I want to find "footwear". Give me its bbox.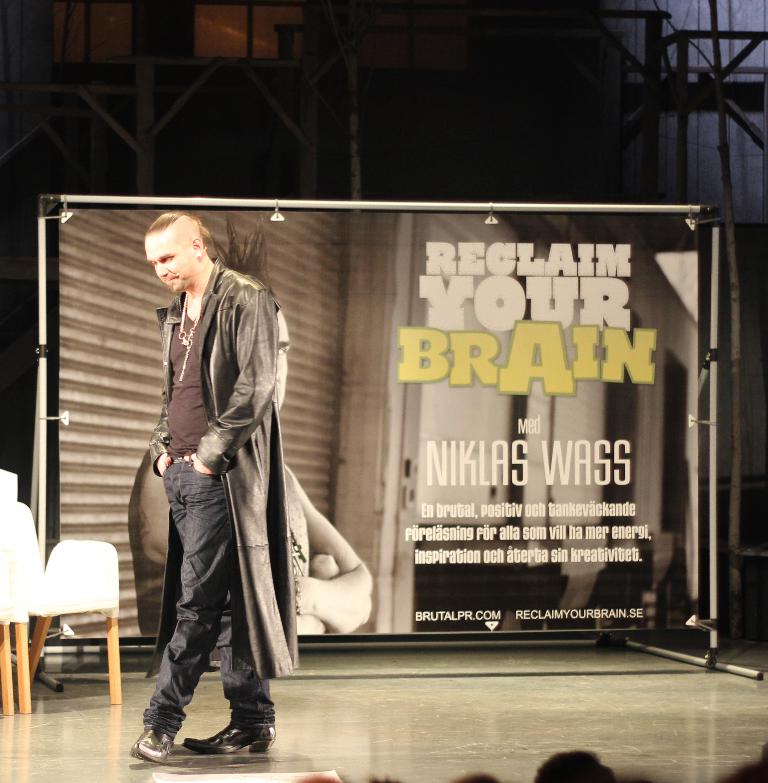
{"left": 181, "top": 715, "right": 272, "bottom": 757}.
